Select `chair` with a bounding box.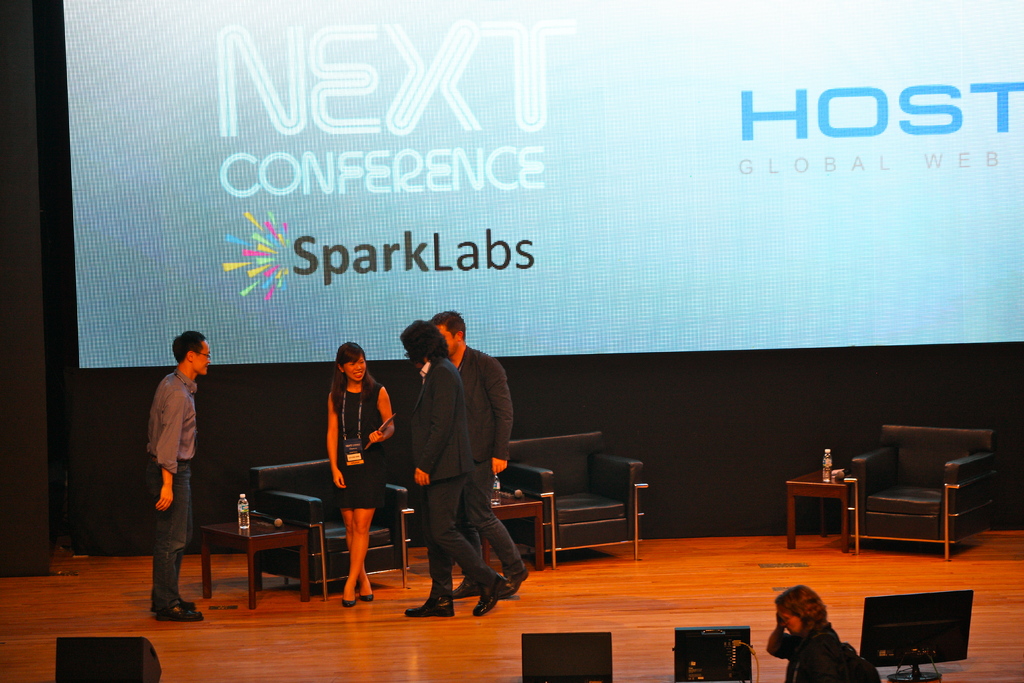
Rect(241, 452, 410, 602).
